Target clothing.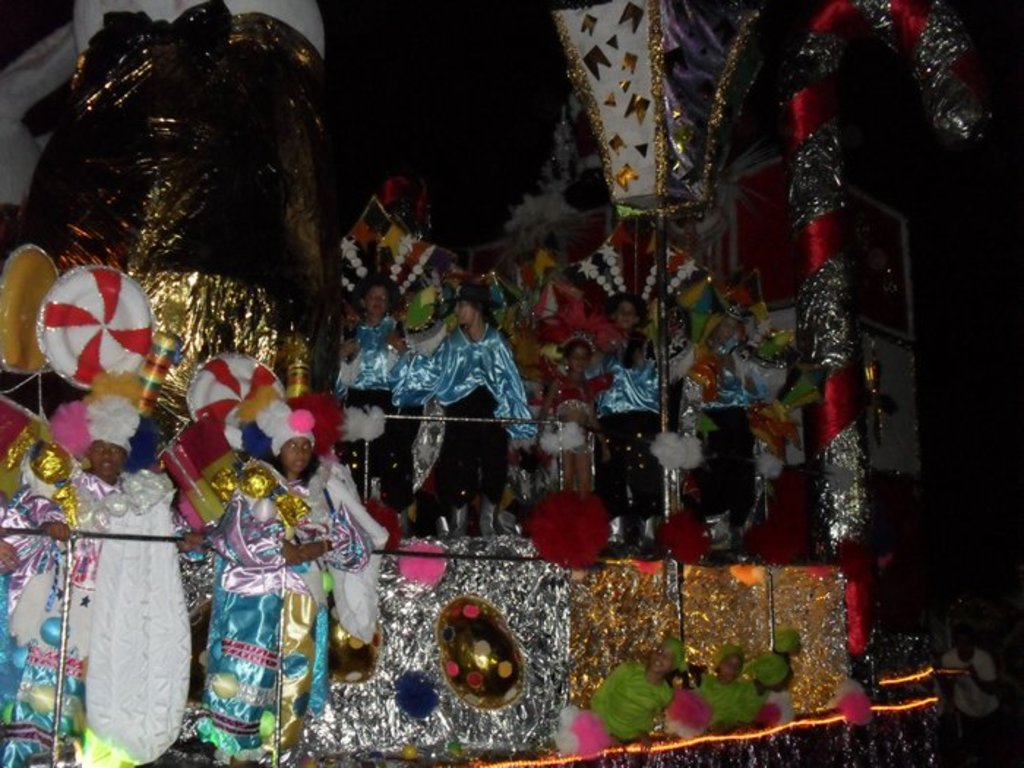
Target region: detection(584, 336, 664, 516).
